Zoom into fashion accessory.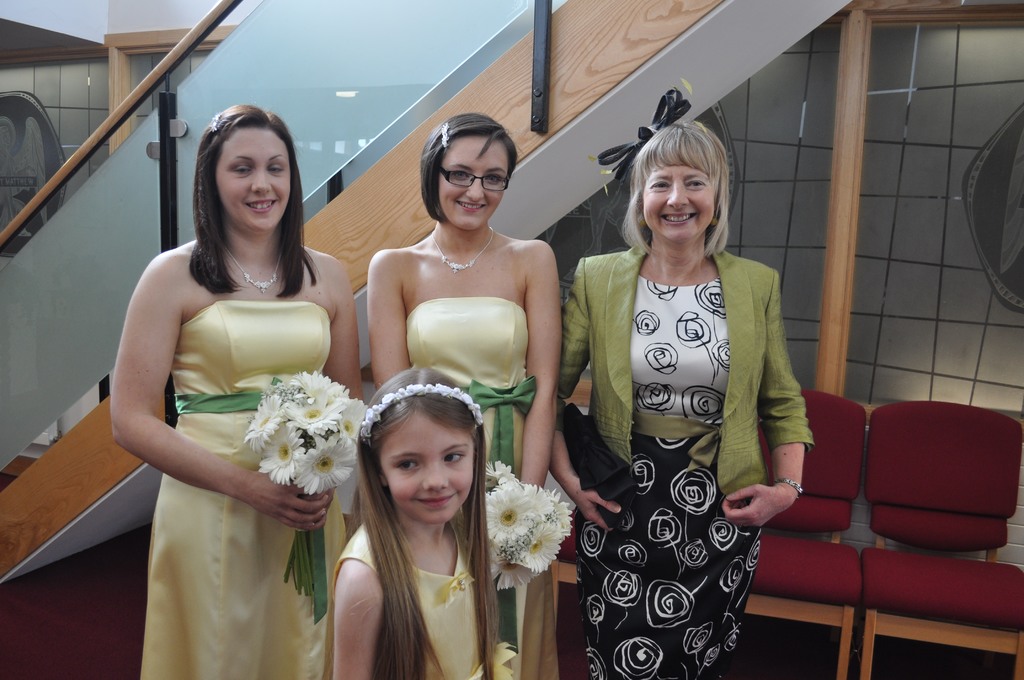
Zoom target: bbox=(444, 122, 449, 151).
